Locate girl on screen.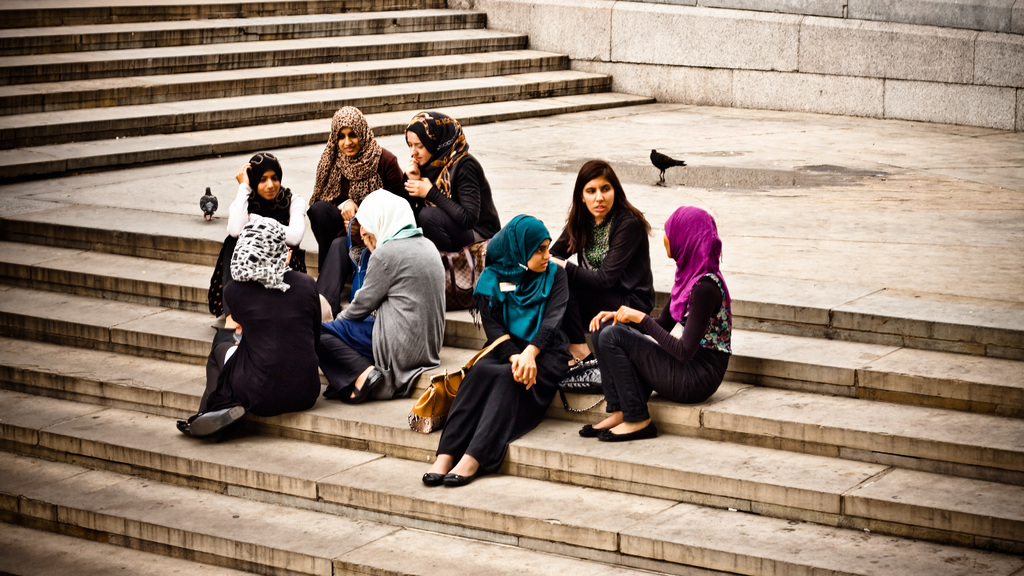
On screen at bbox(582, 207, 739, 440).
